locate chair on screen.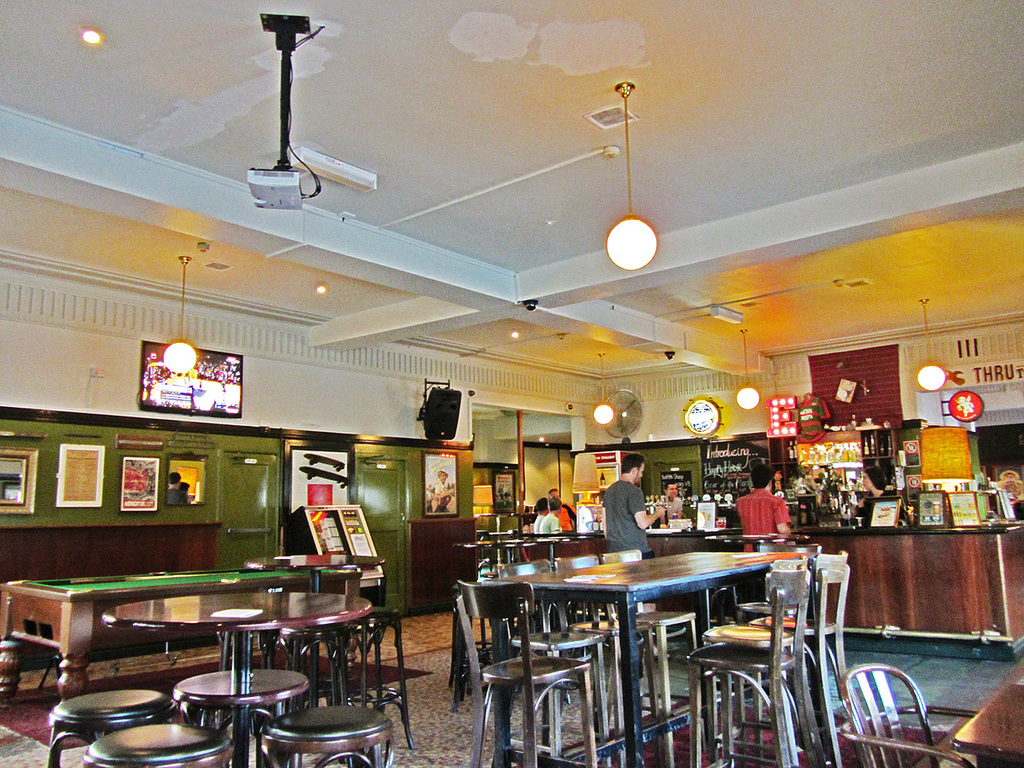
On screen at left=841, top=656, right=986, bottom=767.
